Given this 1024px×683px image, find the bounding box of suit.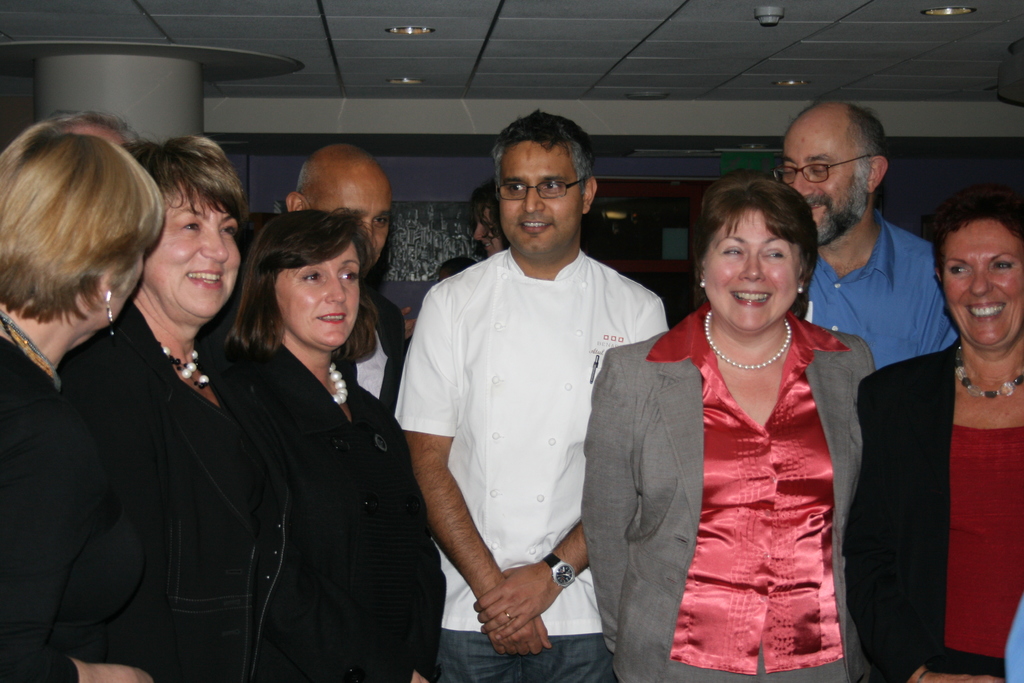
x1=229 y1=333 x2=446 y2=682.
